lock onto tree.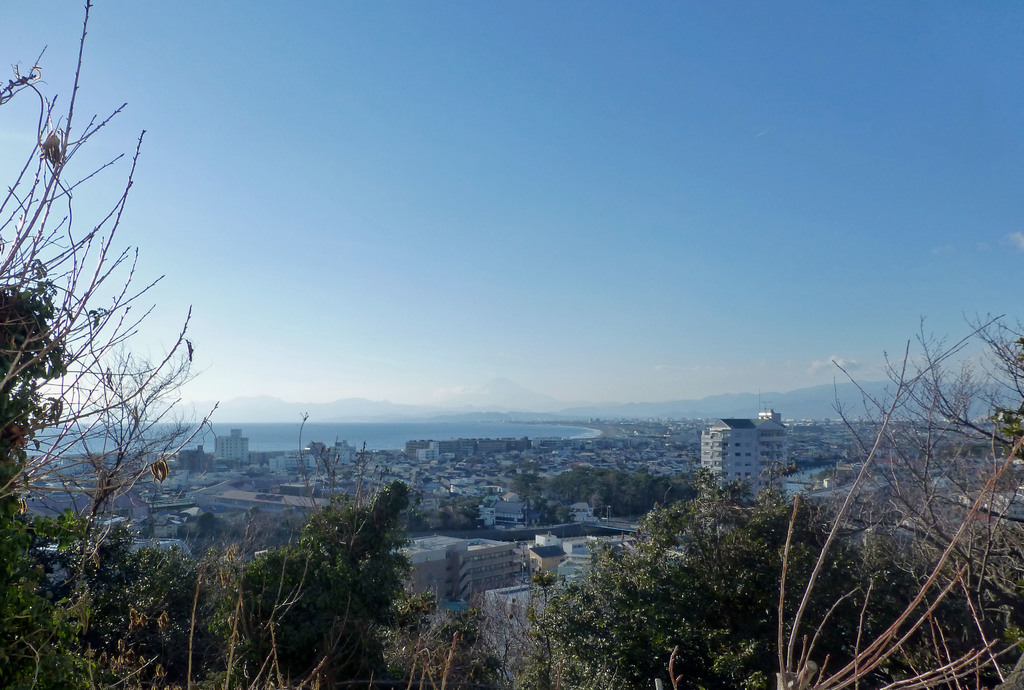
Locked: rect(776, 311, 1023, 689).
